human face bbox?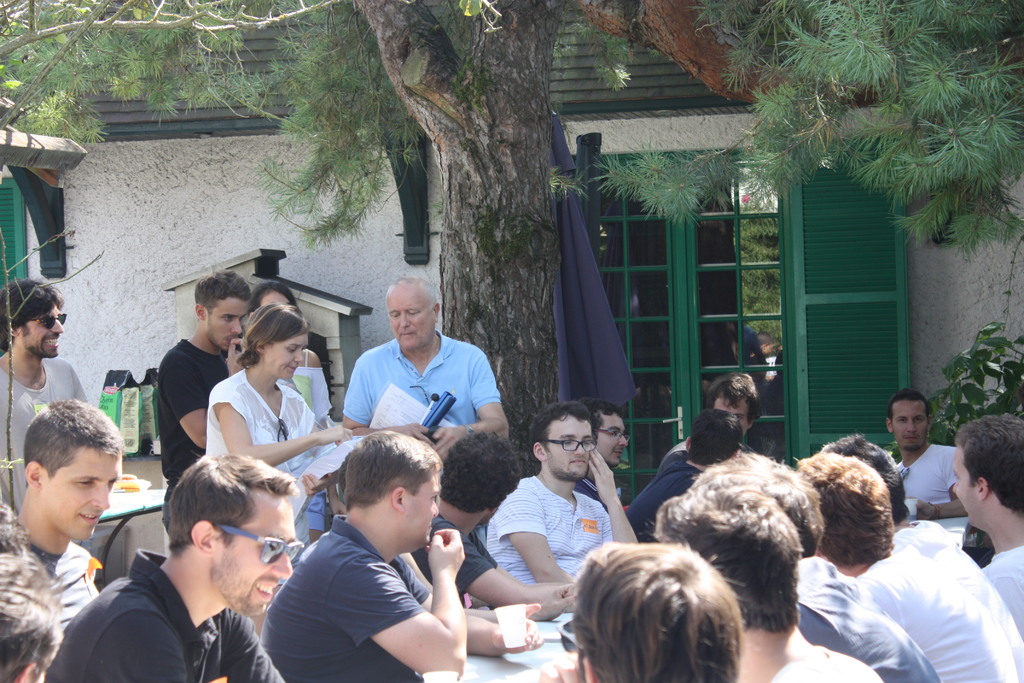
{"x1": 265, "y1": 333, "x2": 308, "y2": 384}
